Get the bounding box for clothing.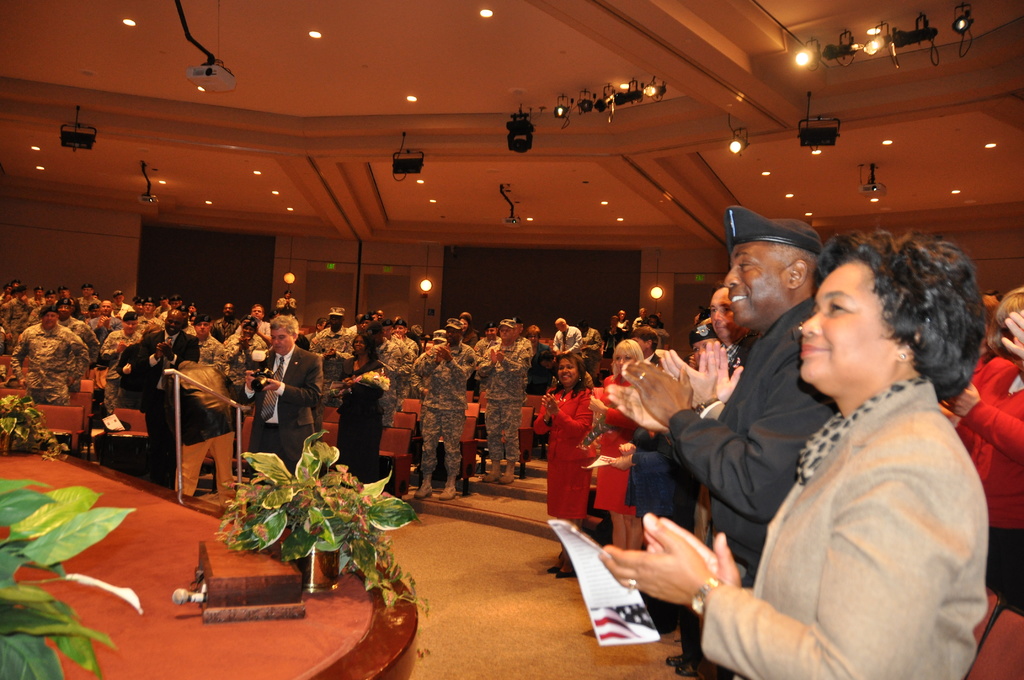
pyautogui.locateOnScreen(531, 385, 594, 520).
